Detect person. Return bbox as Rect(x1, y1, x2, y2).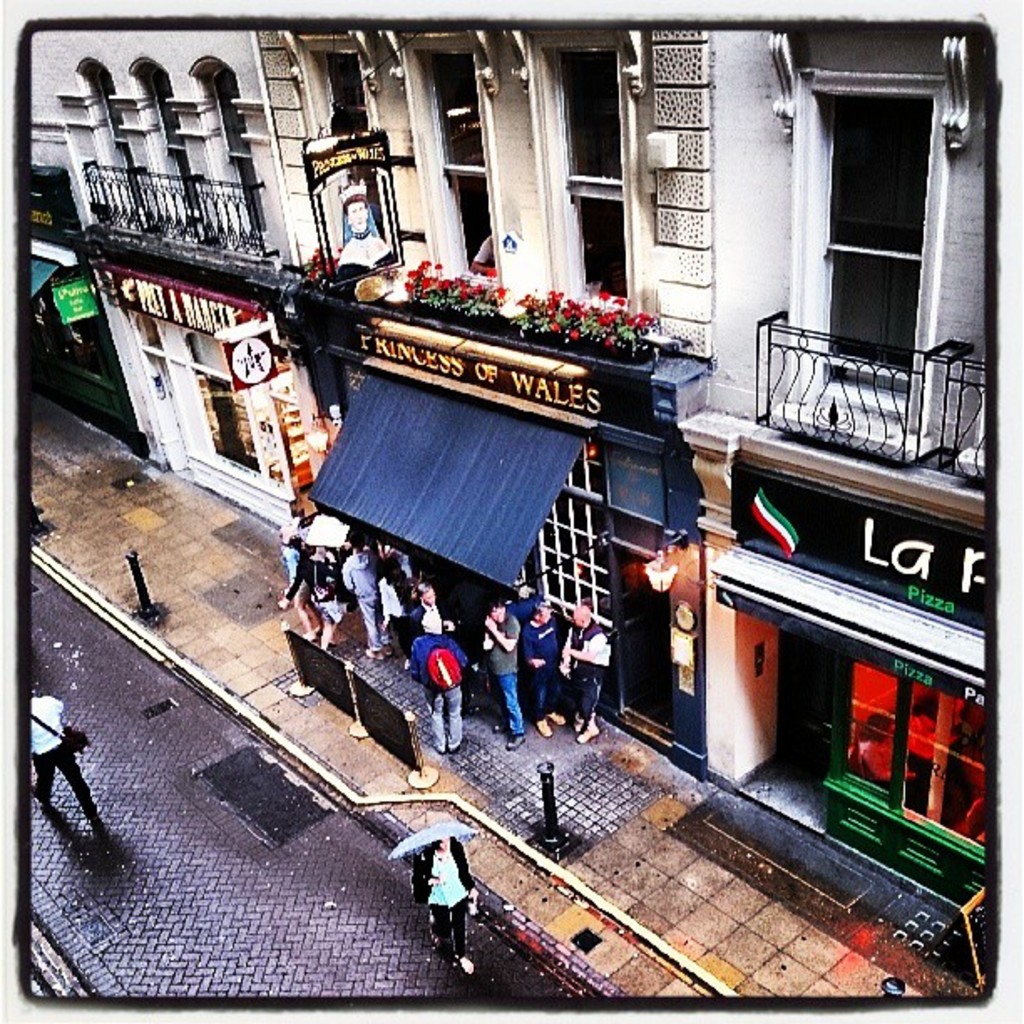
Rect(413, 830, 484, 979).
